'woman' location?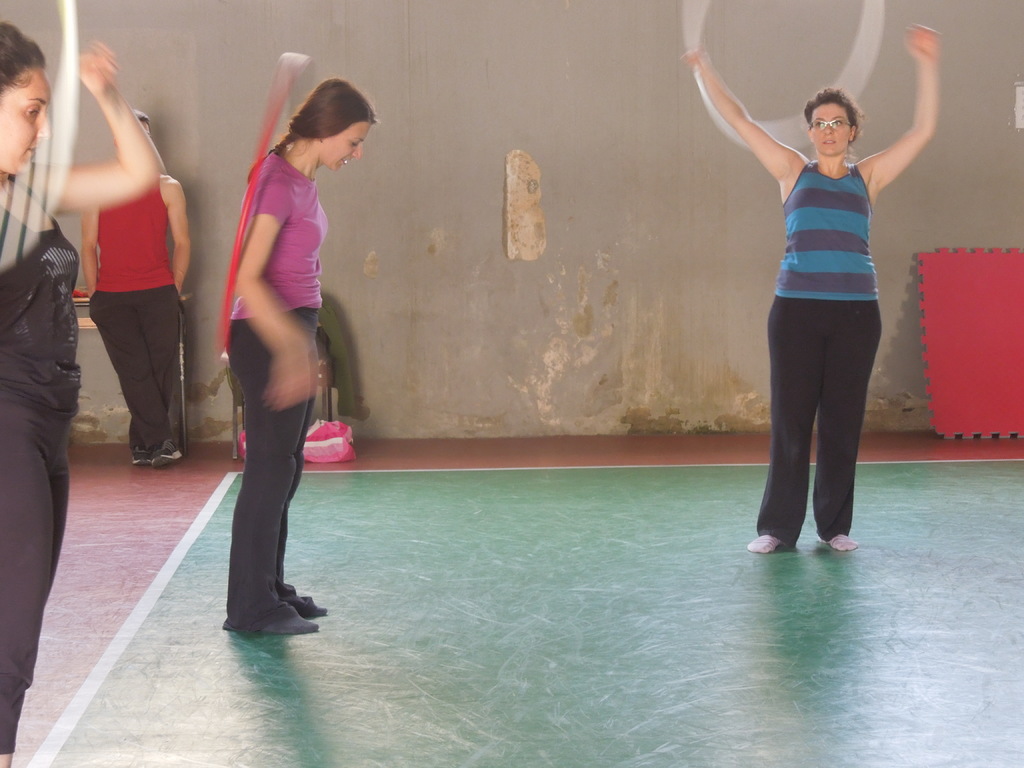
0 21 163 767
